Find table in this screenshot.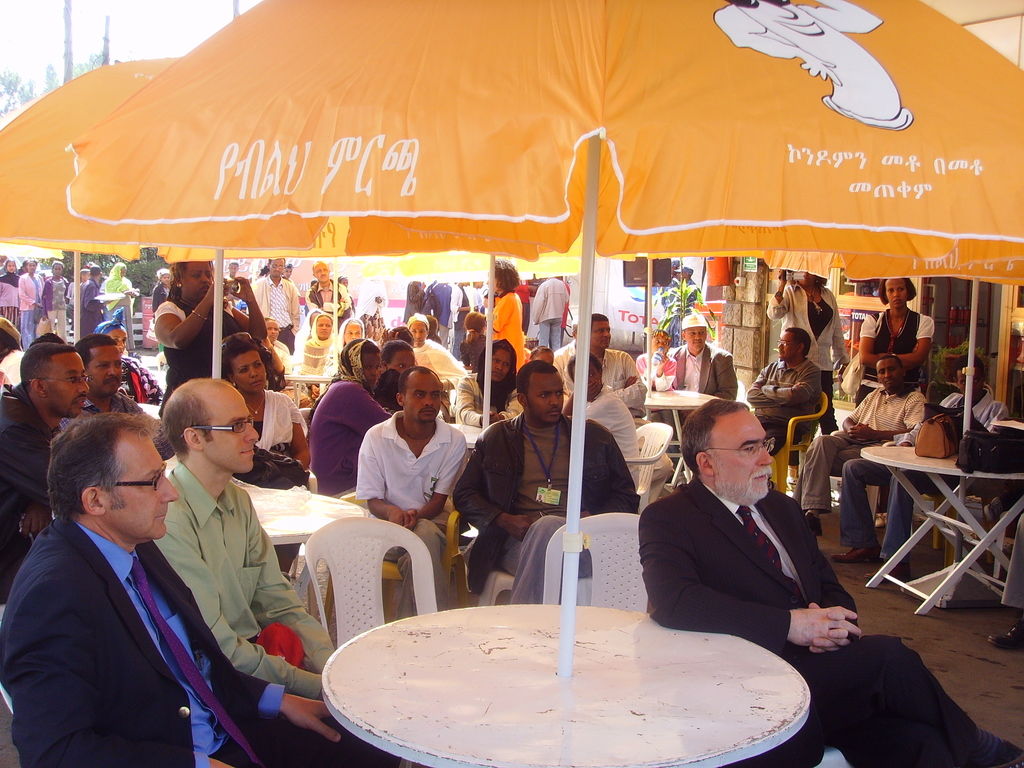
The bounding box for table is bbox(645, 389, 726, 488).
